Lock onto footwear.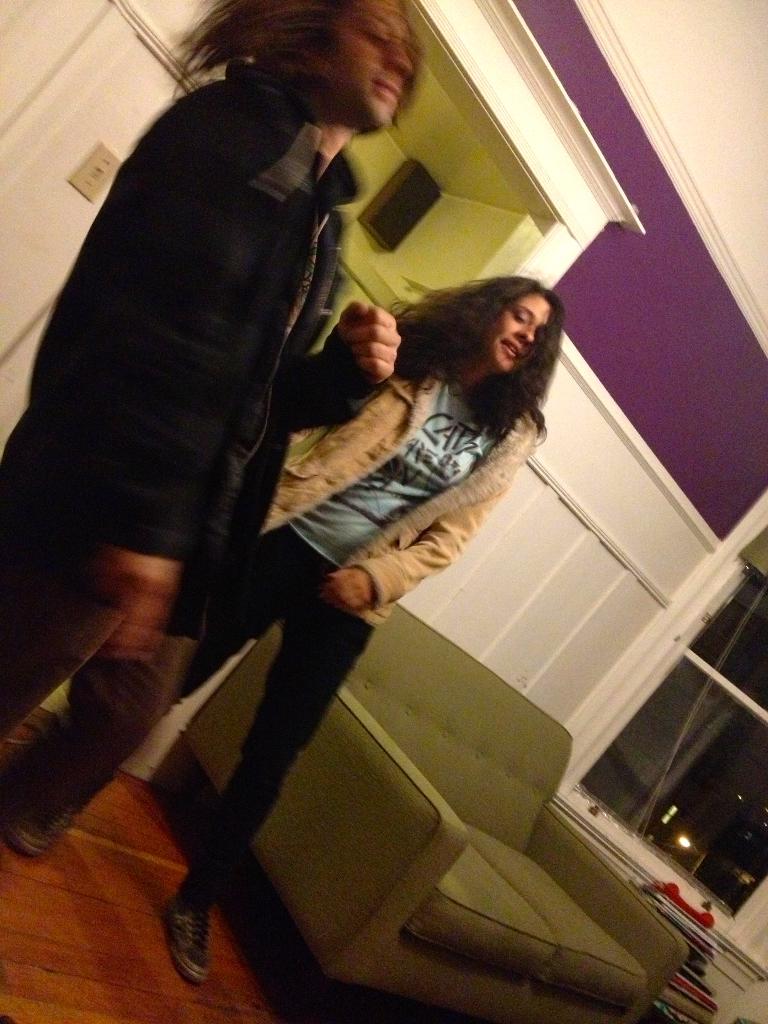
Locked: <box>1,753,66,858</box>.
